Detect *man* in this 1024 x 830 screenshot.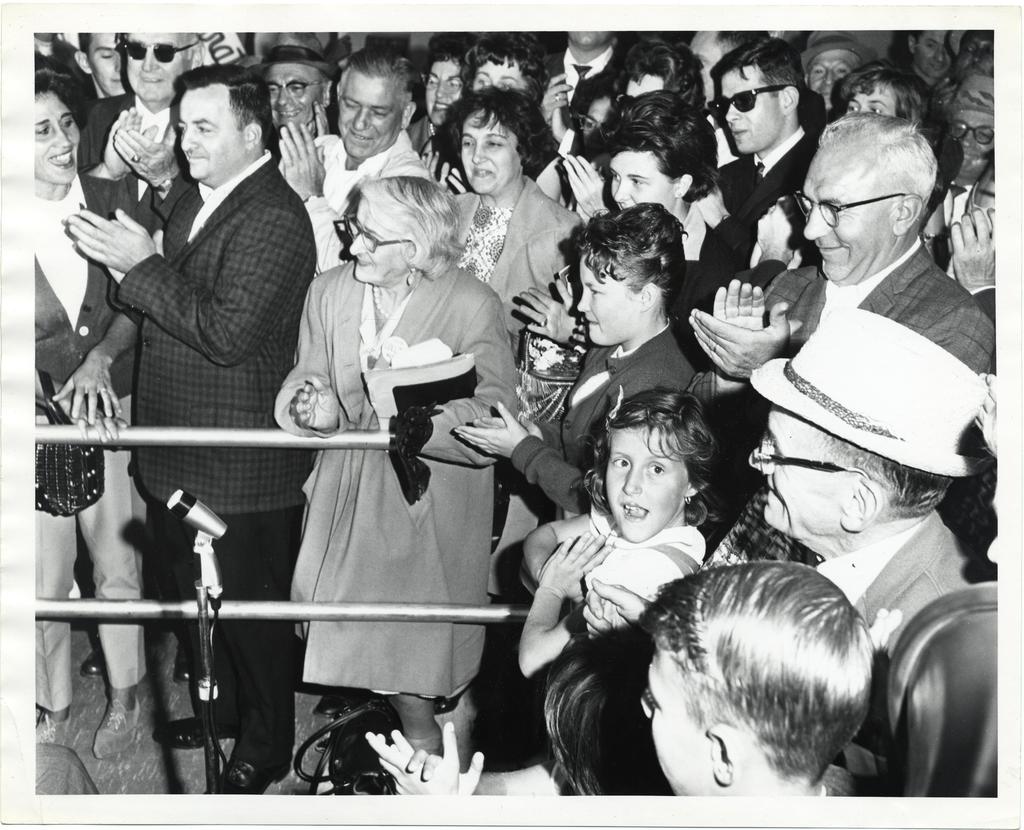
Detection: x1=703, y1=31, x2=829, y2=273.
